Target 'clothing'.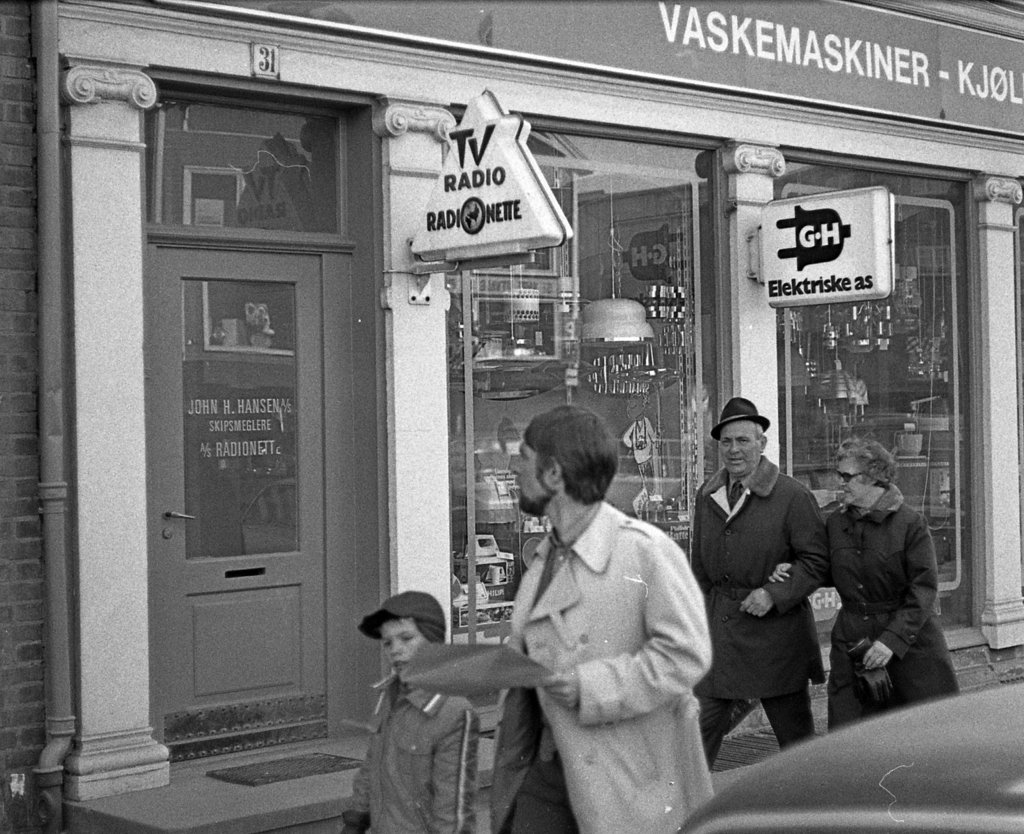
Target region: BBox(489, 503, 710, 833).
